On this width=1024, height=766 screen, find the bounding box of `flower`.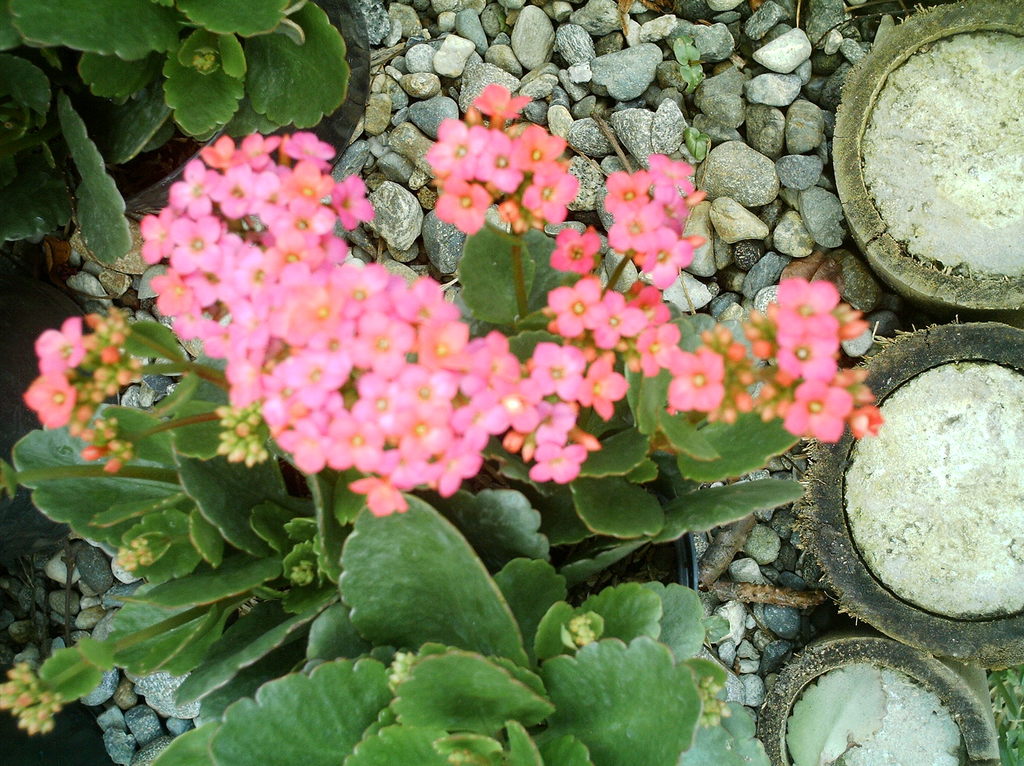
Bounding box: <bbox>17, 377, 76, 427</bbox>.
